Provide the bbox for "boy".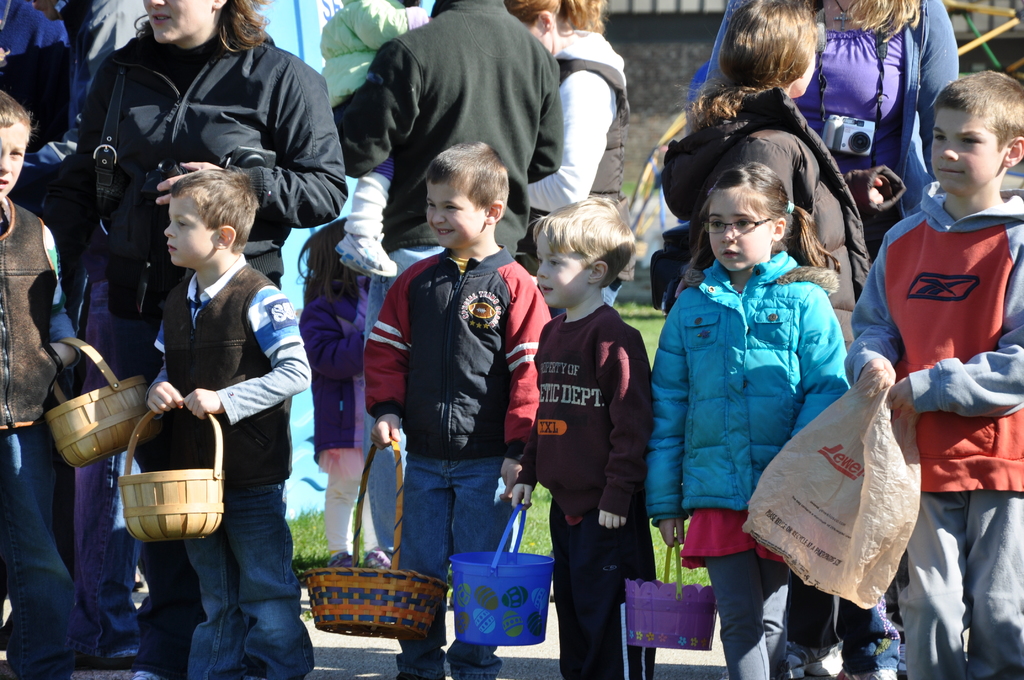
[0,91,72,679].
